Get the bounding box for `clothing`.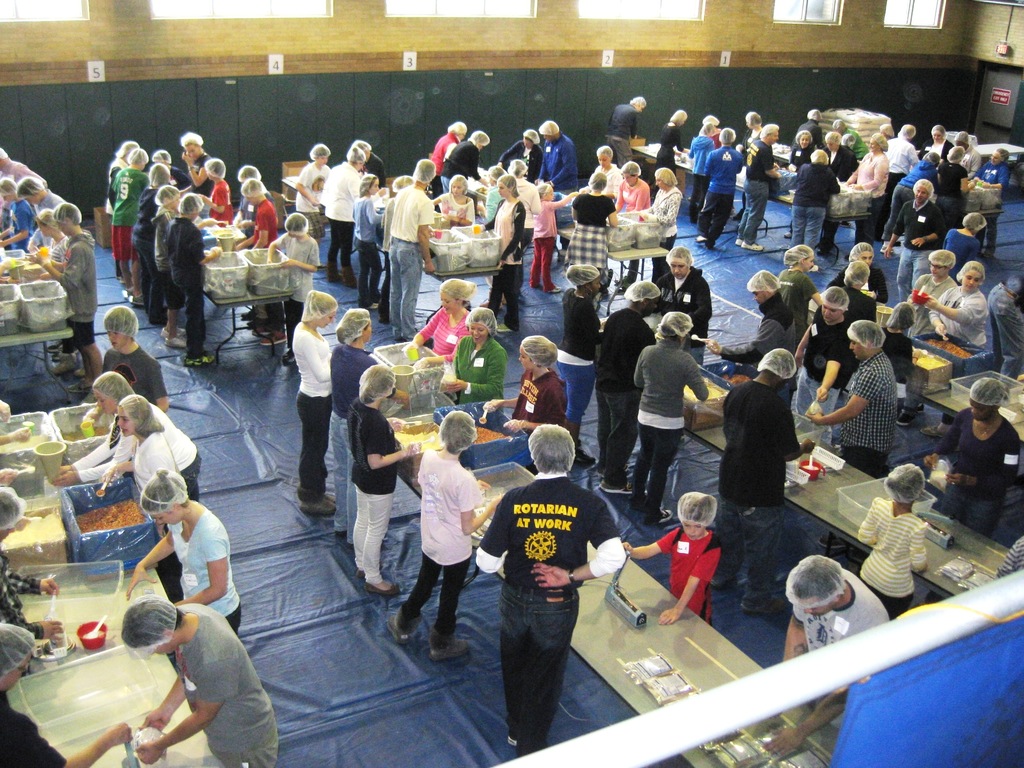
locate(960, 148, 984, 182).
